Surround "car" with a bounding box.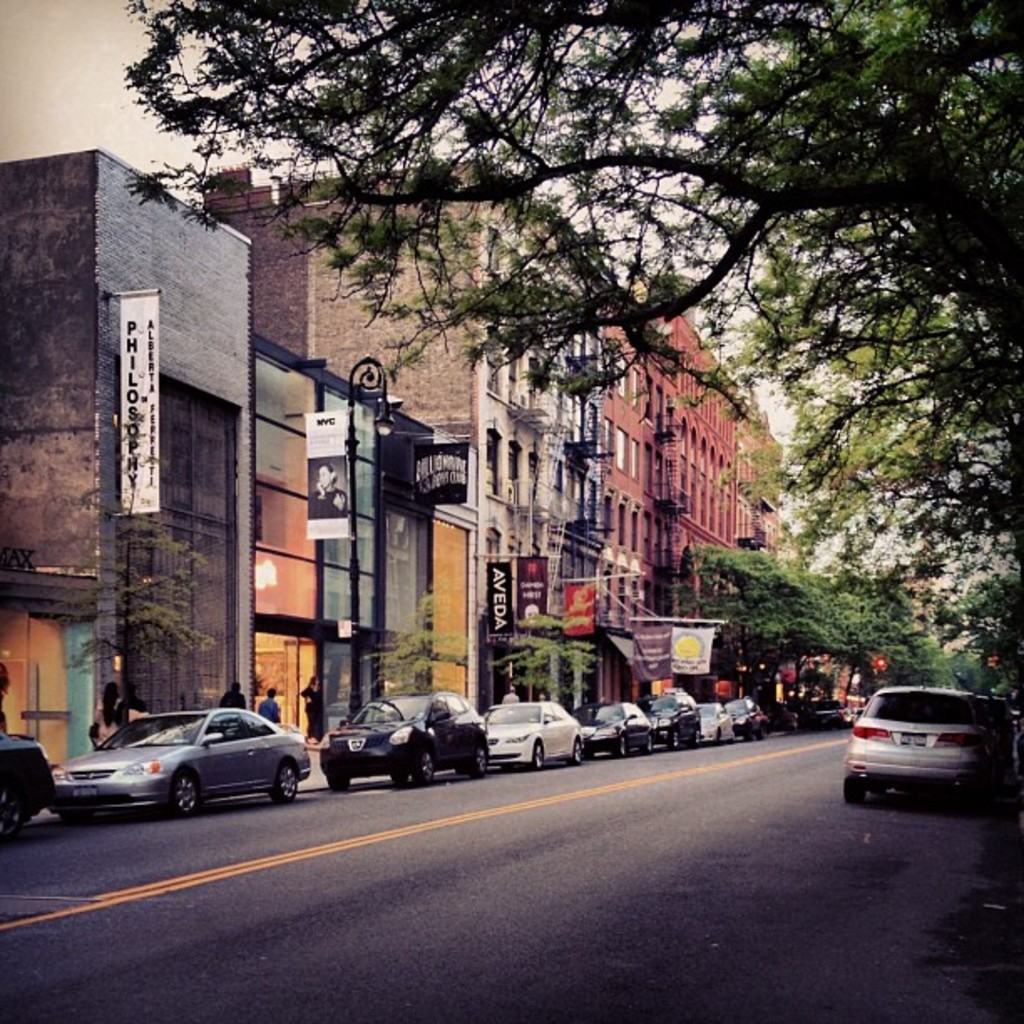
(left=475, top=688, right=770, bottom=780).
